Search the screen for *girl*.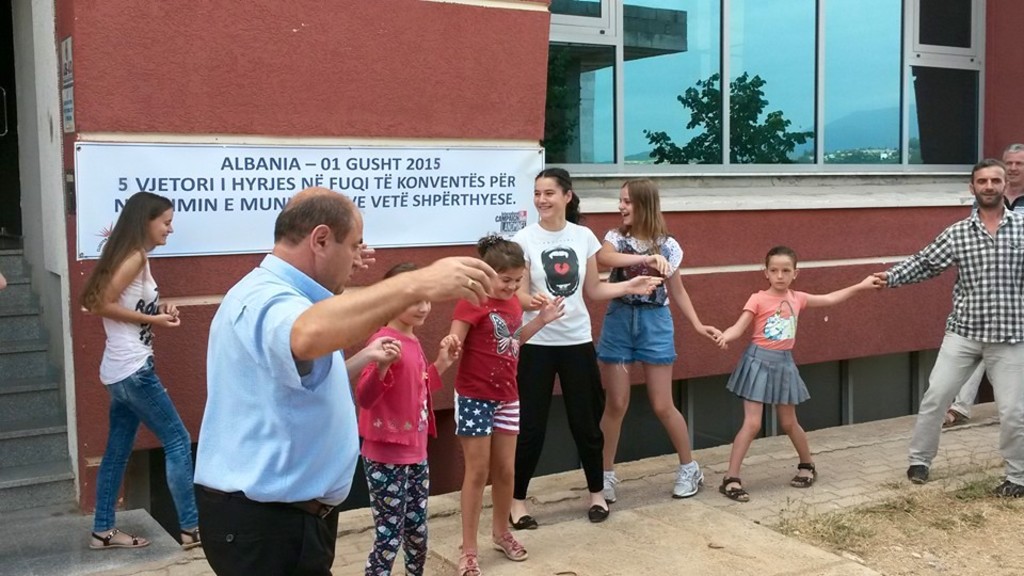
Found at <region>438, 227, 567, 575</region>.
